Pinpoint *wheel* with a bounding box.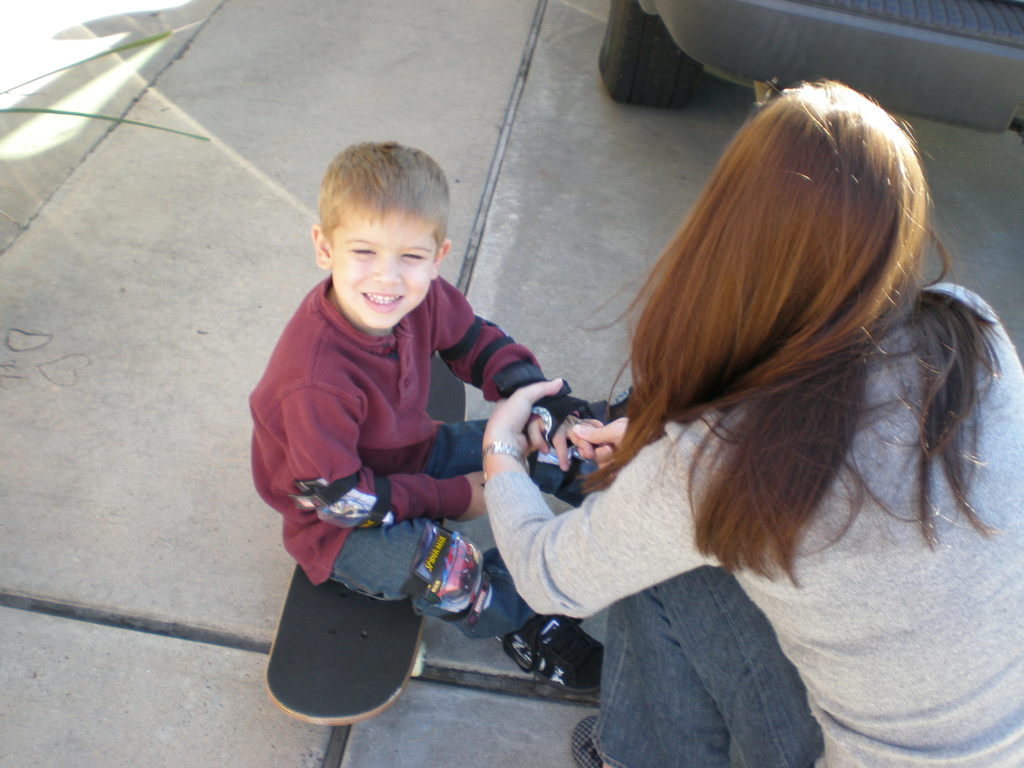
<box>595,3,700,113</box>.
